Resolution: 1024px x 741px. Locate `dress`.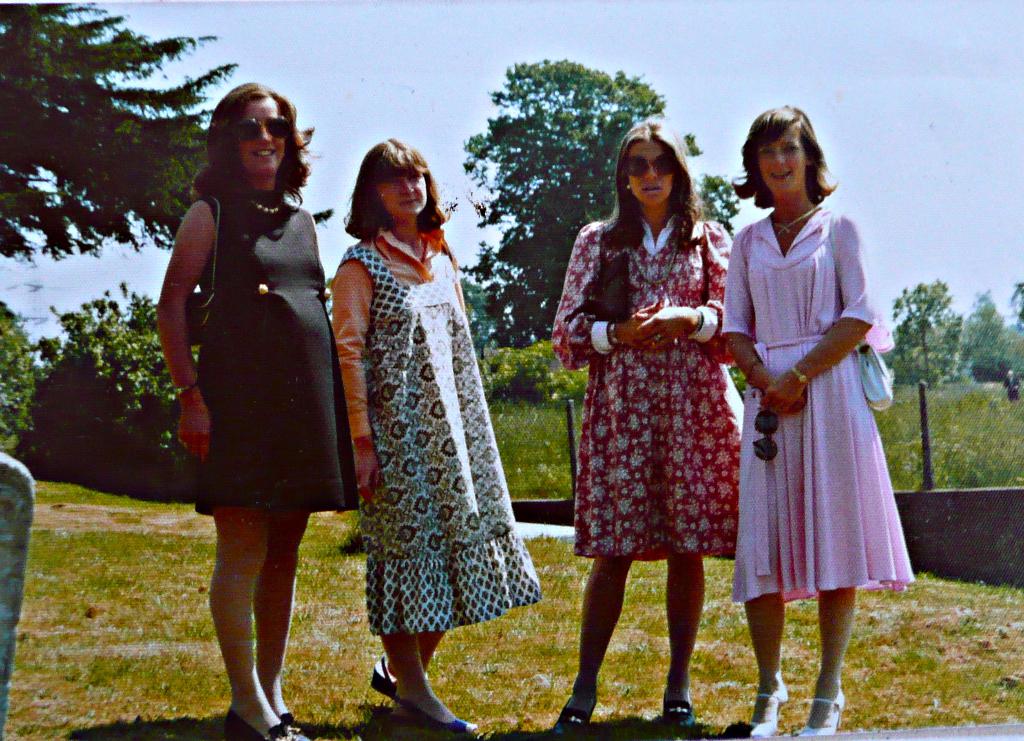
[x1=555, y1=222, x2=749, y2=558].
